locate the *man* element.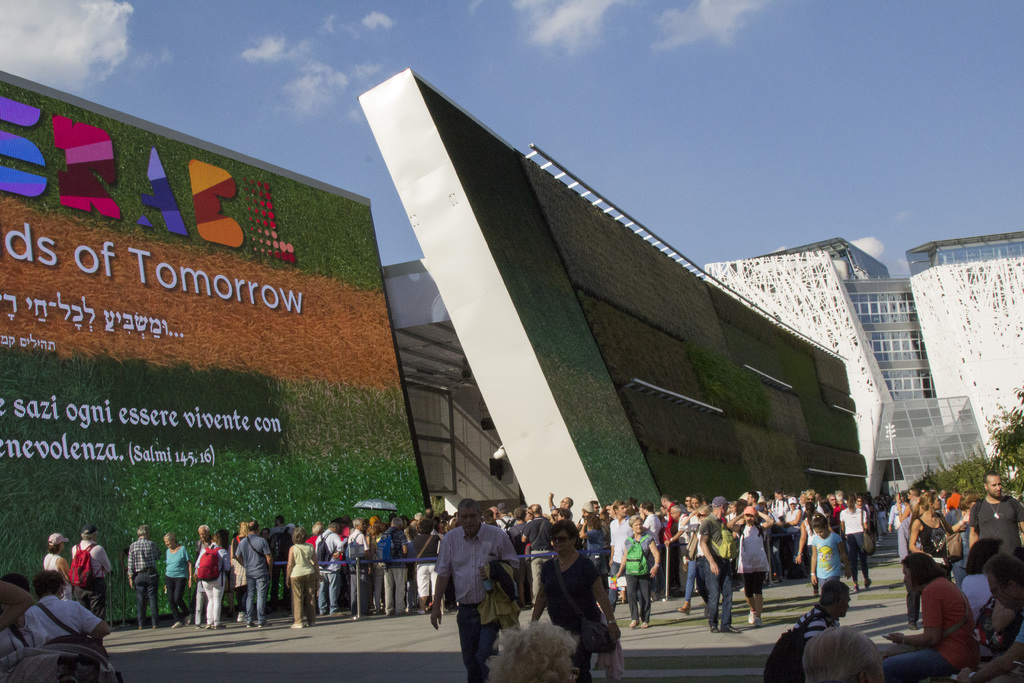
Element bbox: [882, 549, 979, 682].
